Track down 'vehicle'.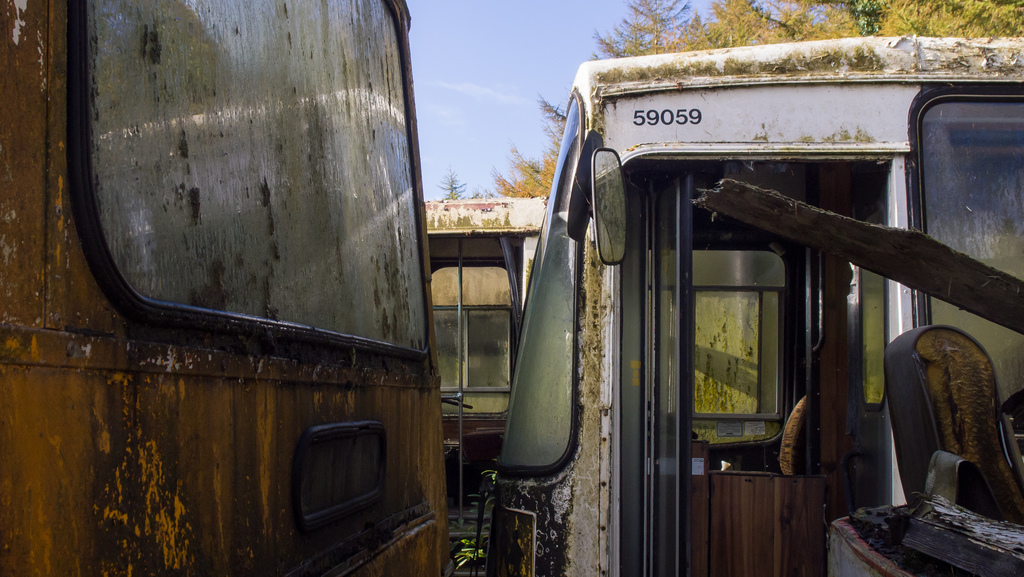
Tracked to pyautogui.locateOnScreen(472, 33, 1023, 576).
